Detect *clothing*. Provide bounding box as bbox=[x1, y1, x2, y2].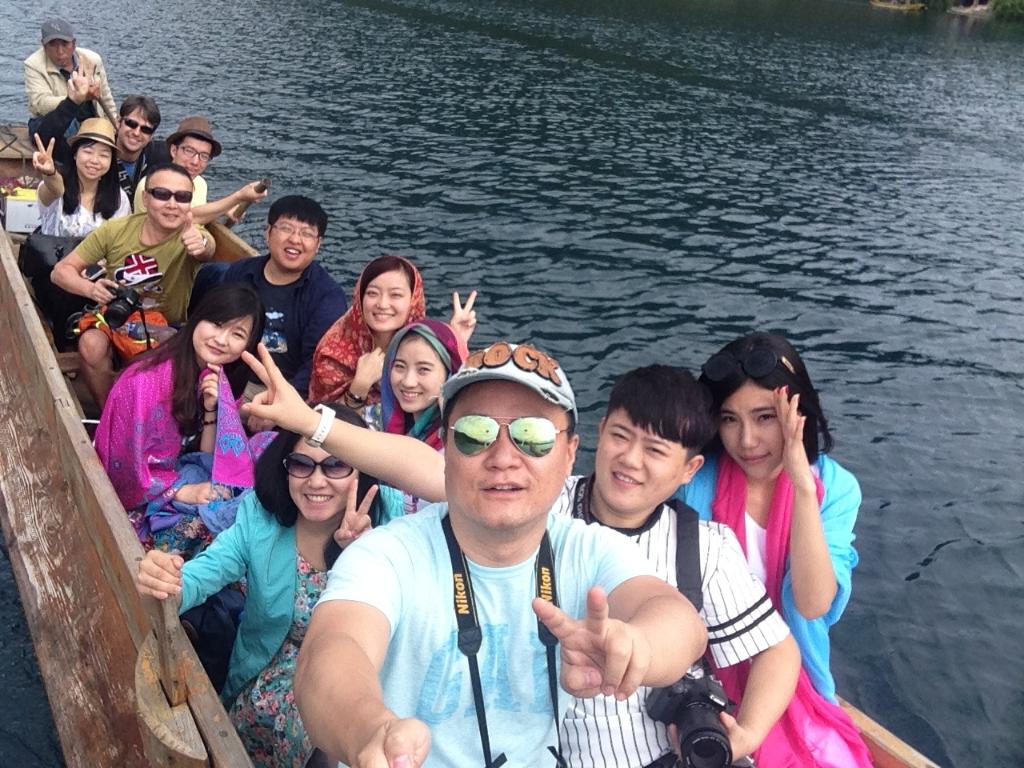
bbox=[550, 470, 786, 767].
